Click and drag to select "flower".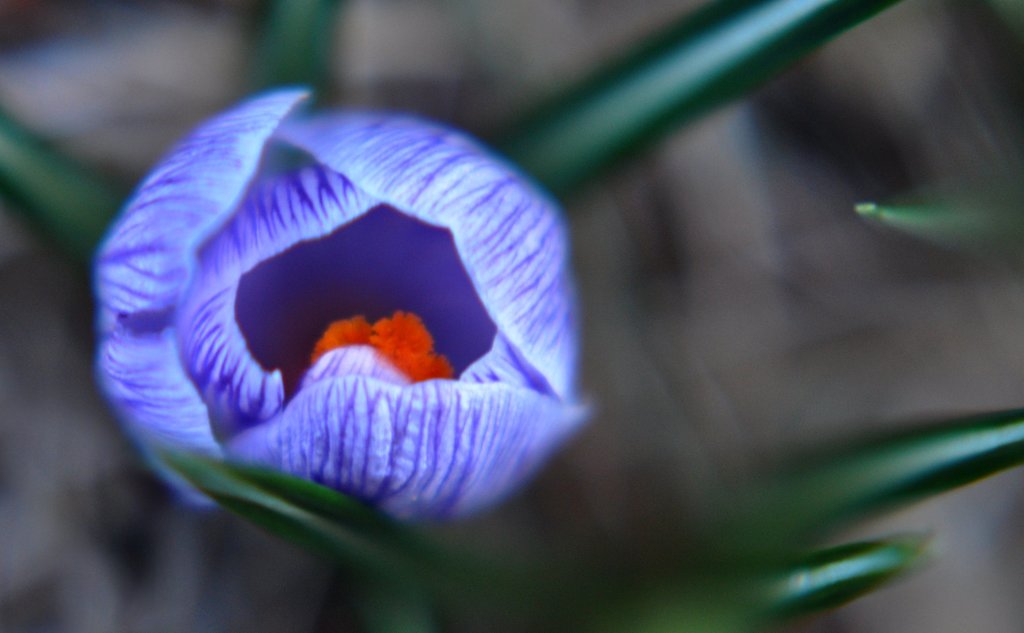
Selection: BBox(106, 69, 563, 548).
